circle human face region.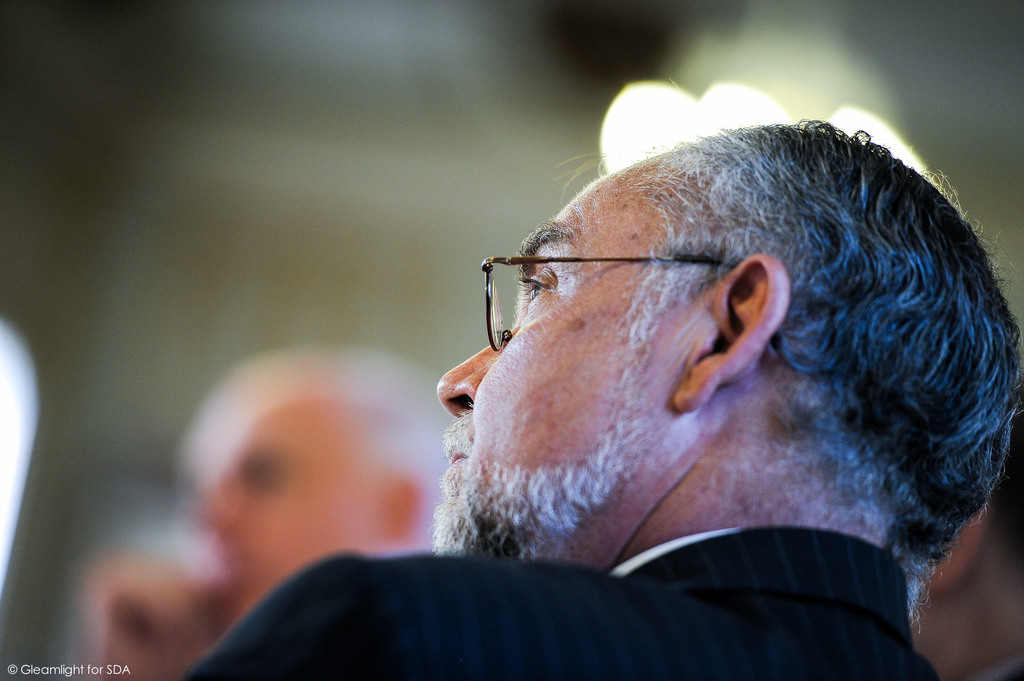
Region: crop(186, 413, 381, 604).
